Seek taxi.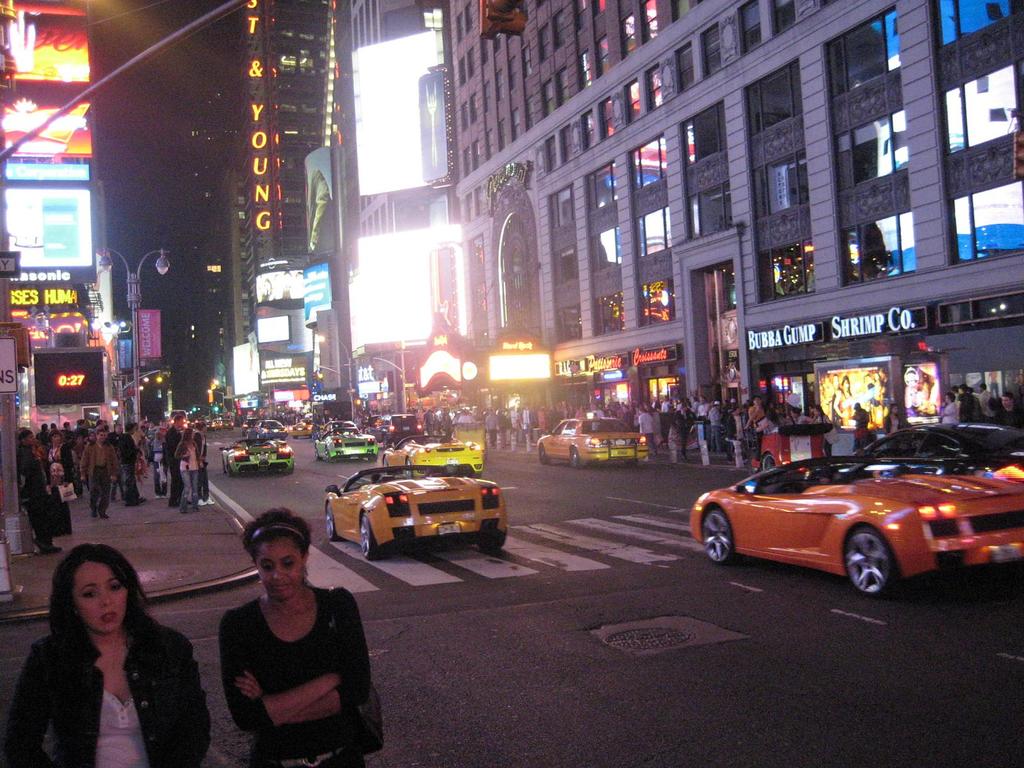
(left=314, top=454, right=501, bottom=560).
